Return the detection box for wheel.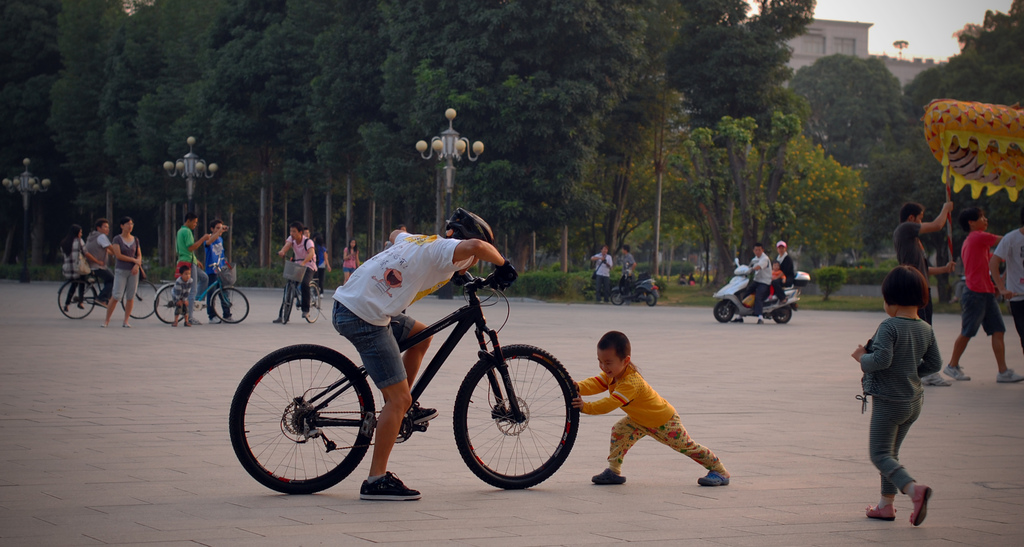
bbox=[212, 285, 252, 326].
